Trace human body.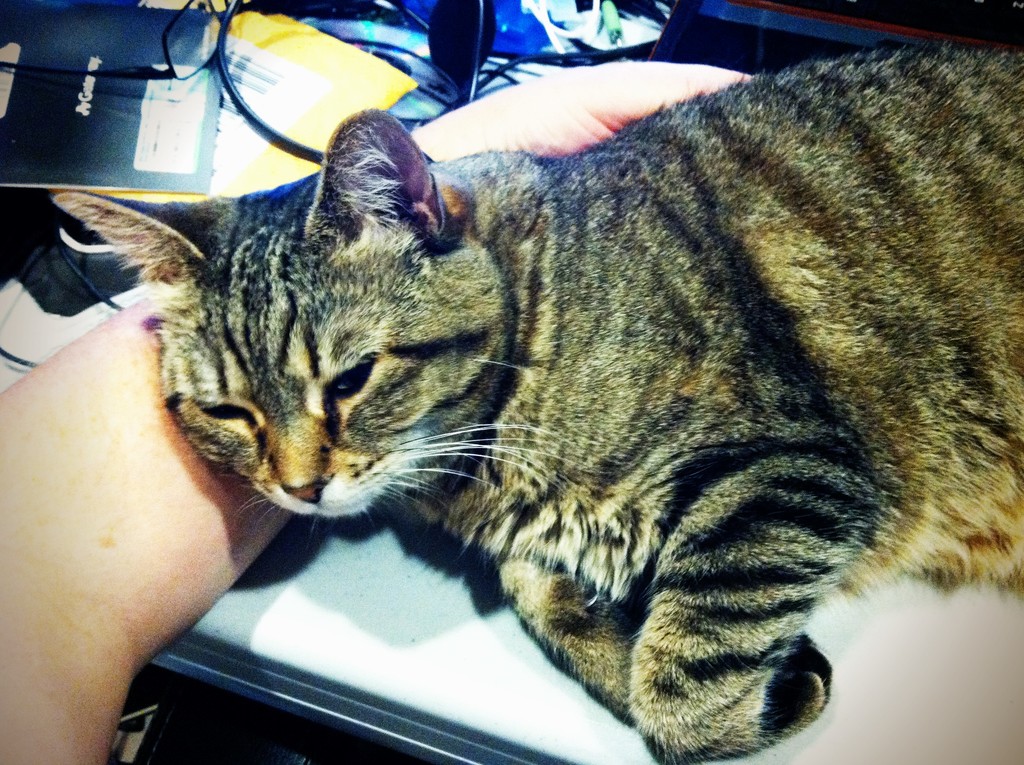
Traced to (0, 57, 760, 764).
